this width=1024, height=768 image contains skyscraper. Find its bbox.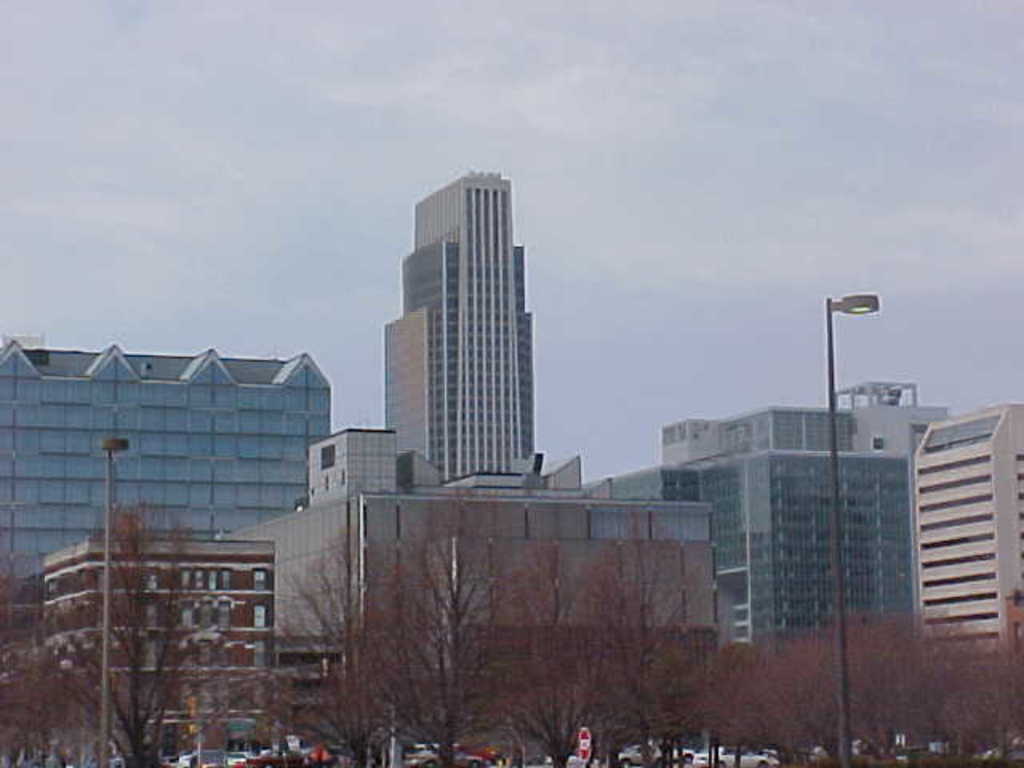
(left=371, top=157, right=544, bottom=488).
